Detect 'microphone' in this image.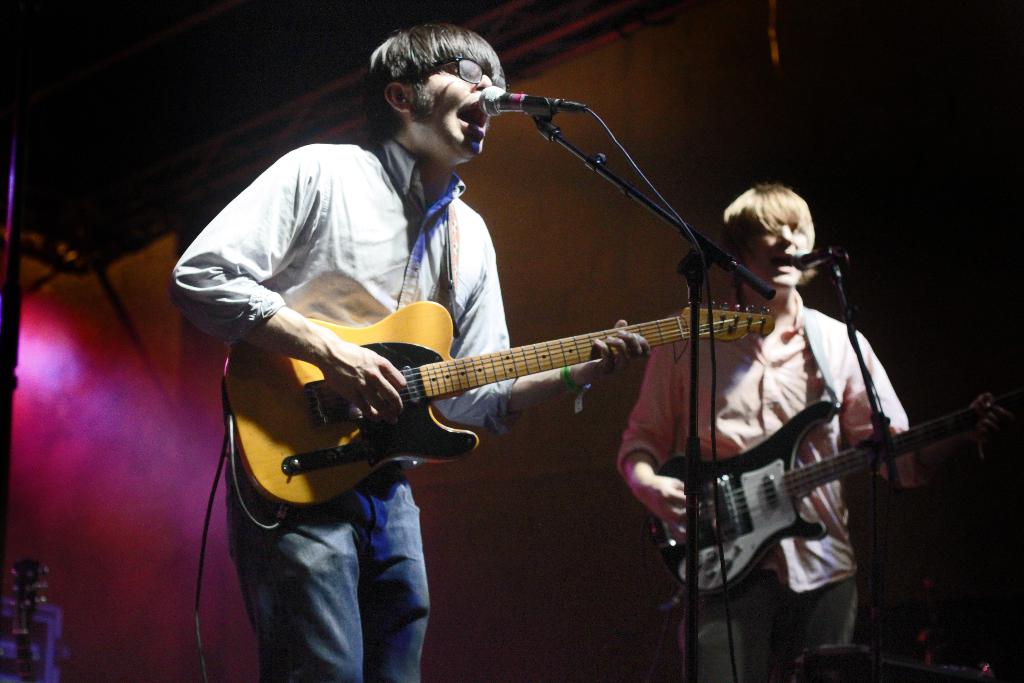
Detection: bbox=[474, 78, 588, 115].
